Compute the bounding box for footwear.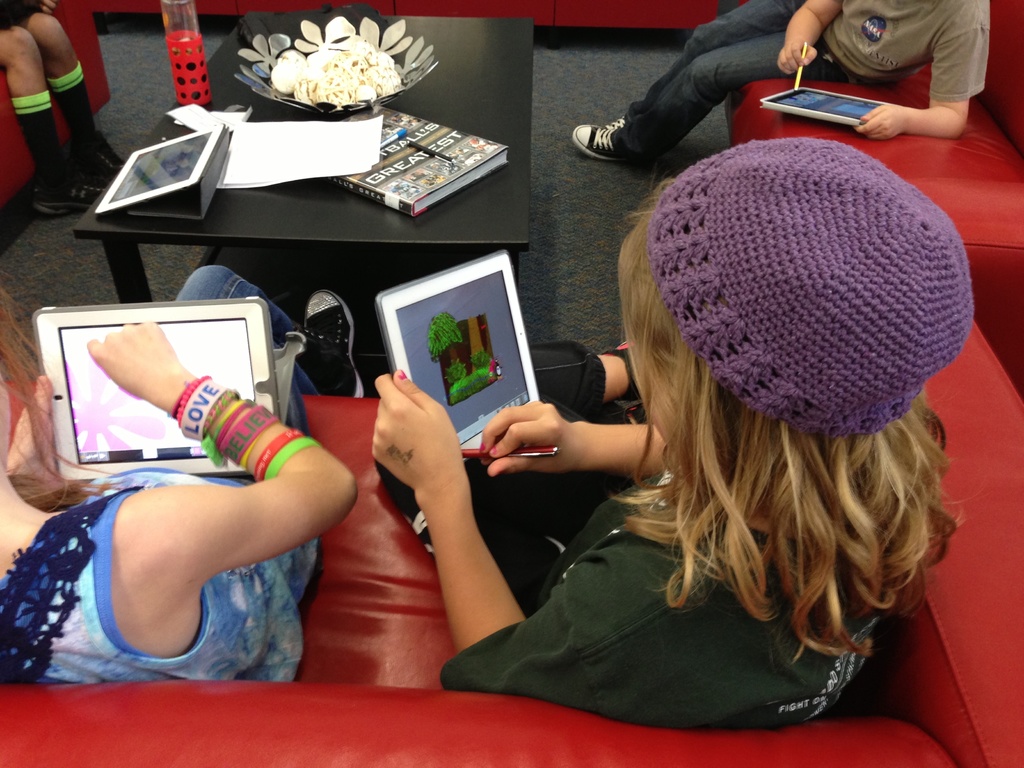
pyautogui.locateOnScreen(62, 132, 126, 182).
